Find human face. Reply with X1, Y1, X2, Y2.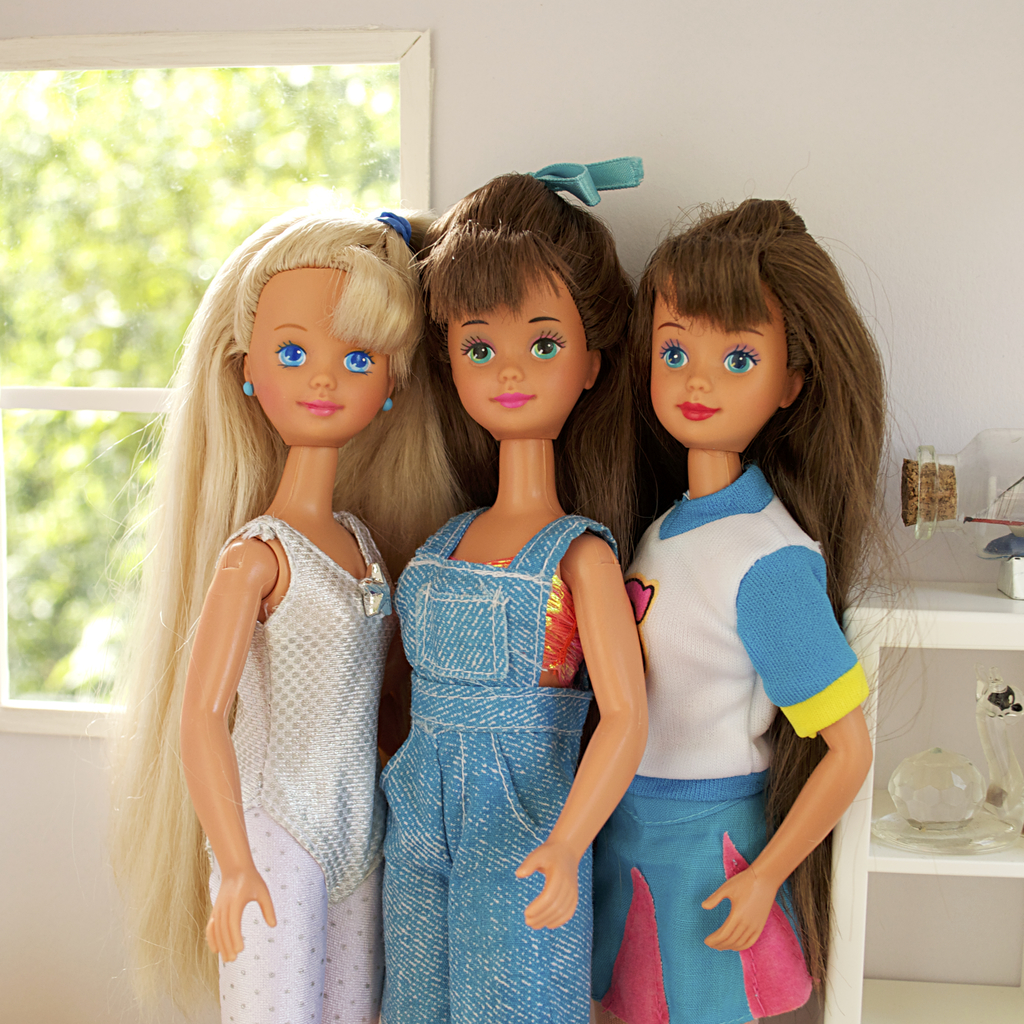
446, 262, 594, 432.
